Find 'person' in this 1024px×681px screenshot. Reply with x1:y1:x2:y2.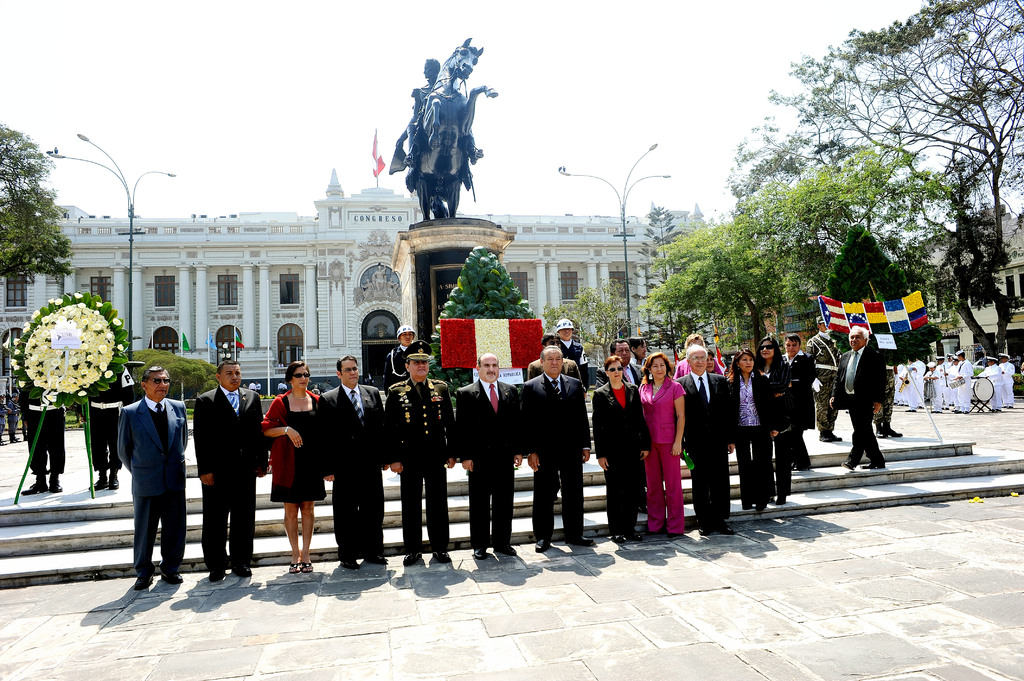
76:349:145:494.
